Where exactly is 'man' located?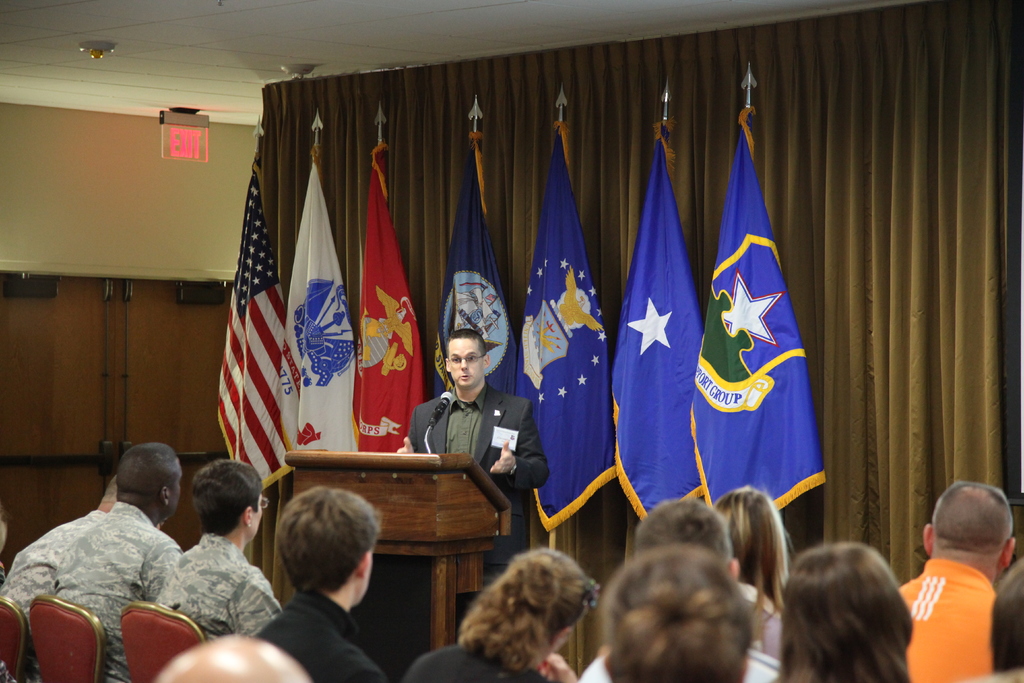
Its bounding box is x1=48 y1=444 x2=183 y2=682.
